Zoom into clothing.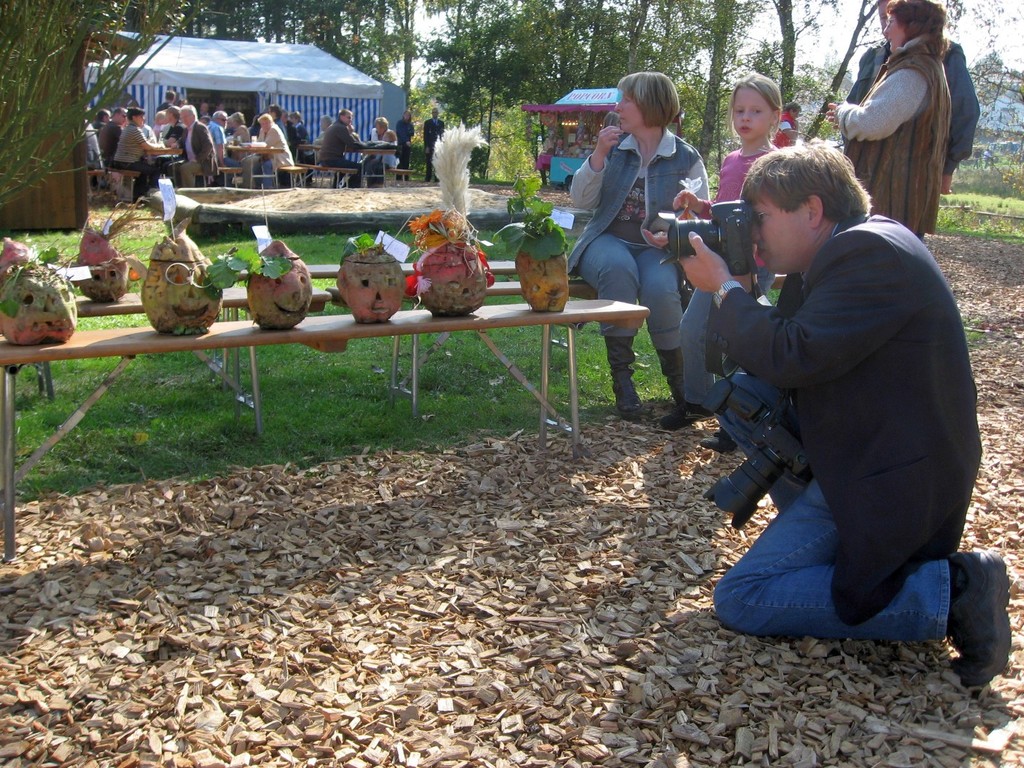
Zoom target: rect(708, 140, 774, 214).
